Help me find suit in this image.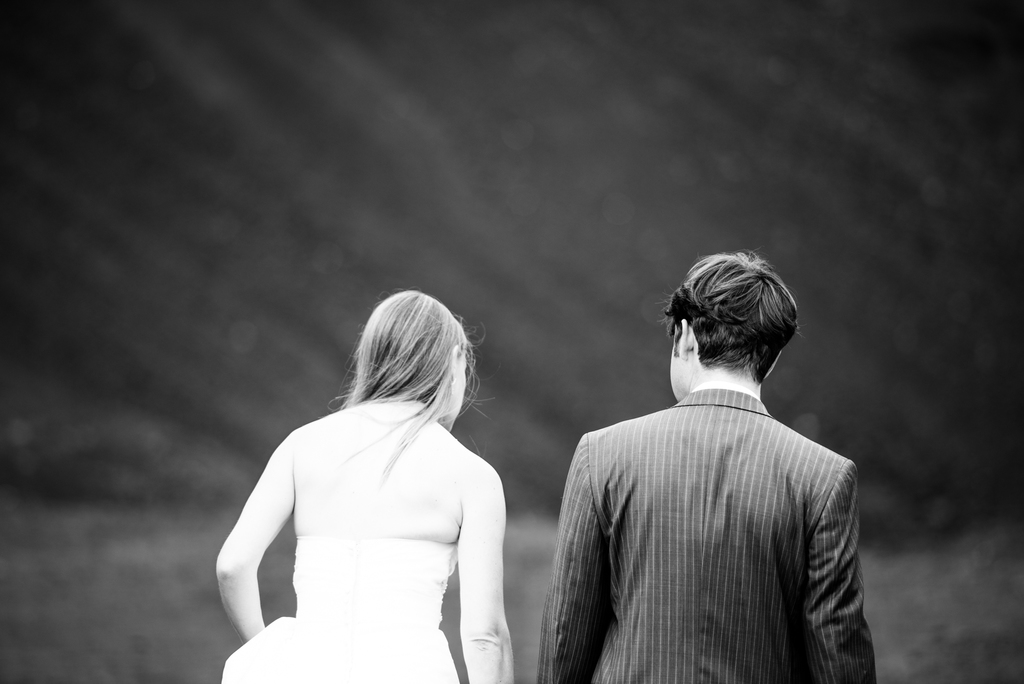
Found it: bbox=[545, 319, 874, 676].
